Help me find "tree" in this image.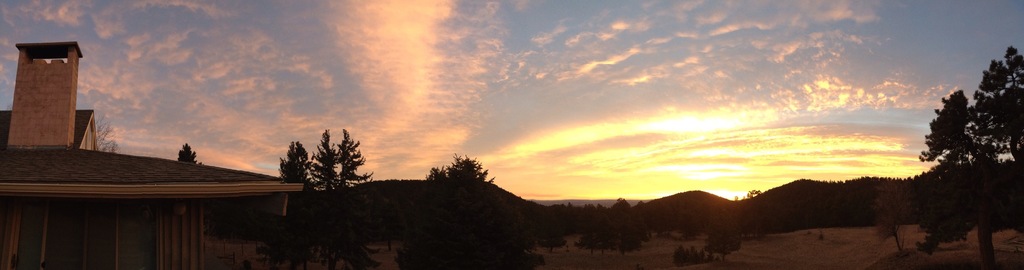
Found it: Rect(273, 136, 315, 189).
